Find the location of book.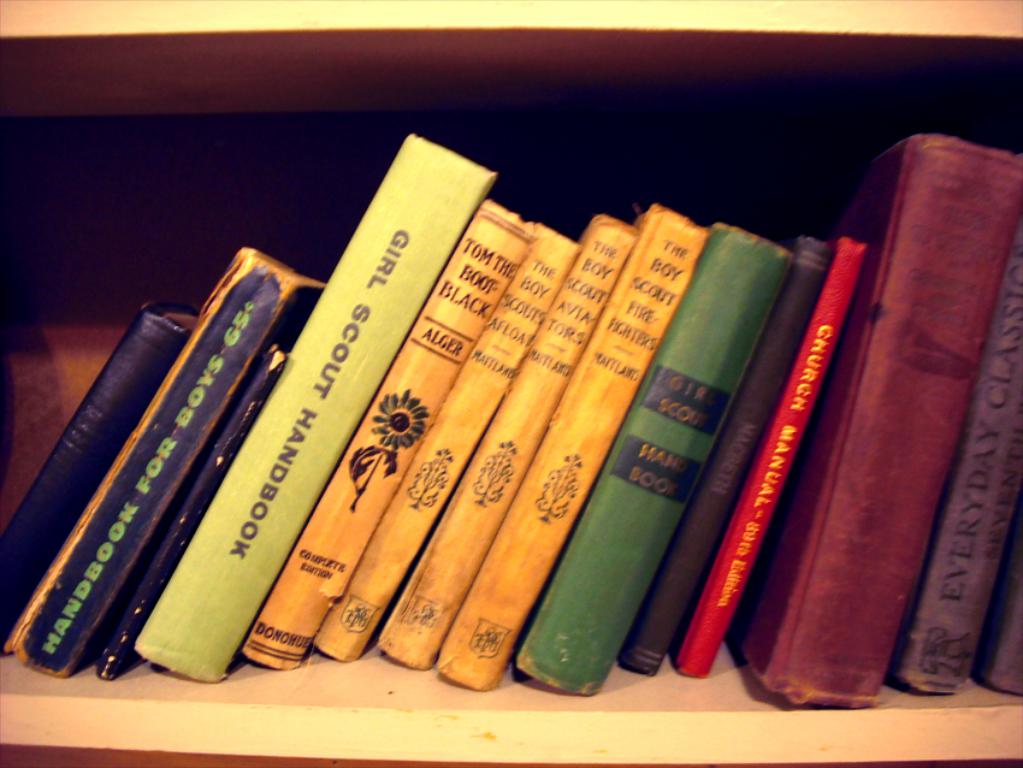
Location: [x1=85, y1=337, x2=285, y2=685].
